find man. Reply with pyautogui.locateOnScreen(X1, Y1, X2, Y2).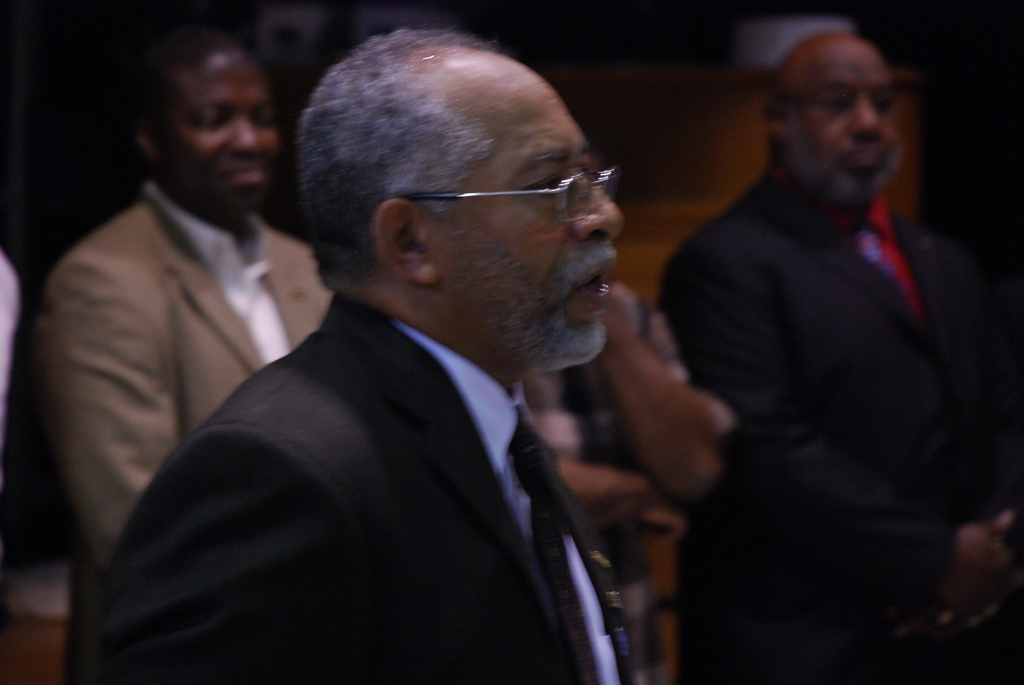
pyautogui.locateOnScreen(30, 26, 334, 594).
